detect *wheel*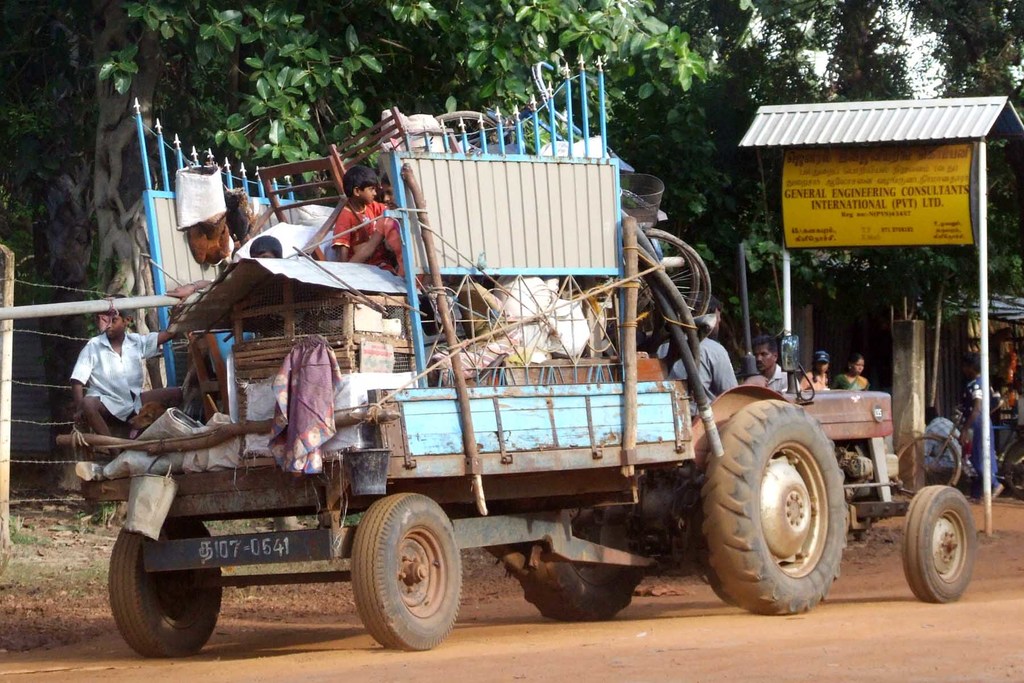
BBox(524, 516, 645, 626)
